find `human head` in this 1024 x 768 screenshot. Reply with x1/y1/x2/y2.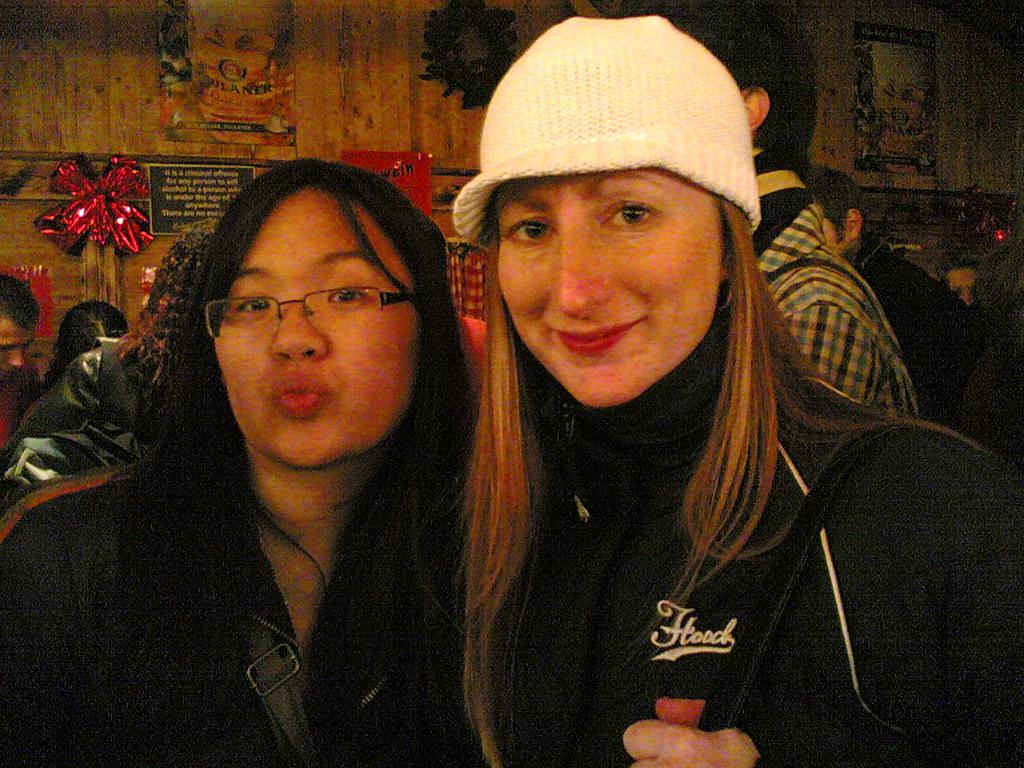
0/270/40/394.
